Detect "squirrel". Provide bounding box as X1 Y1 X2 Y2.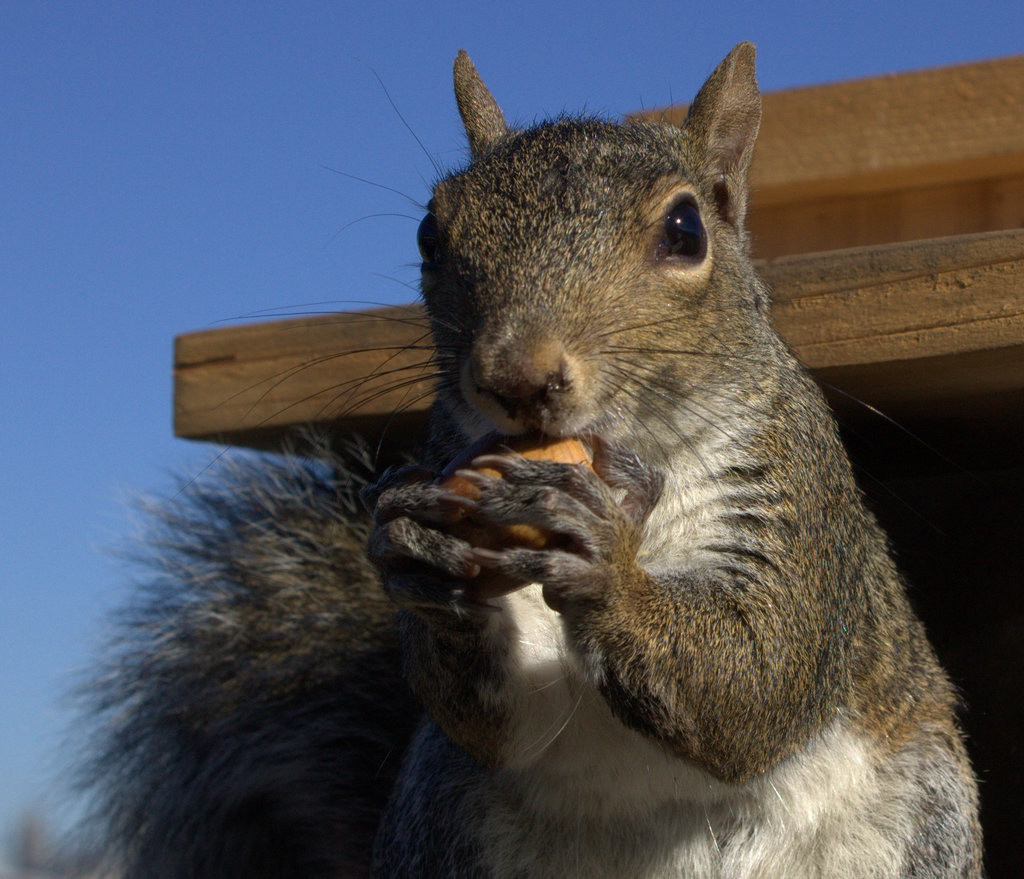
35 47 991 878.
